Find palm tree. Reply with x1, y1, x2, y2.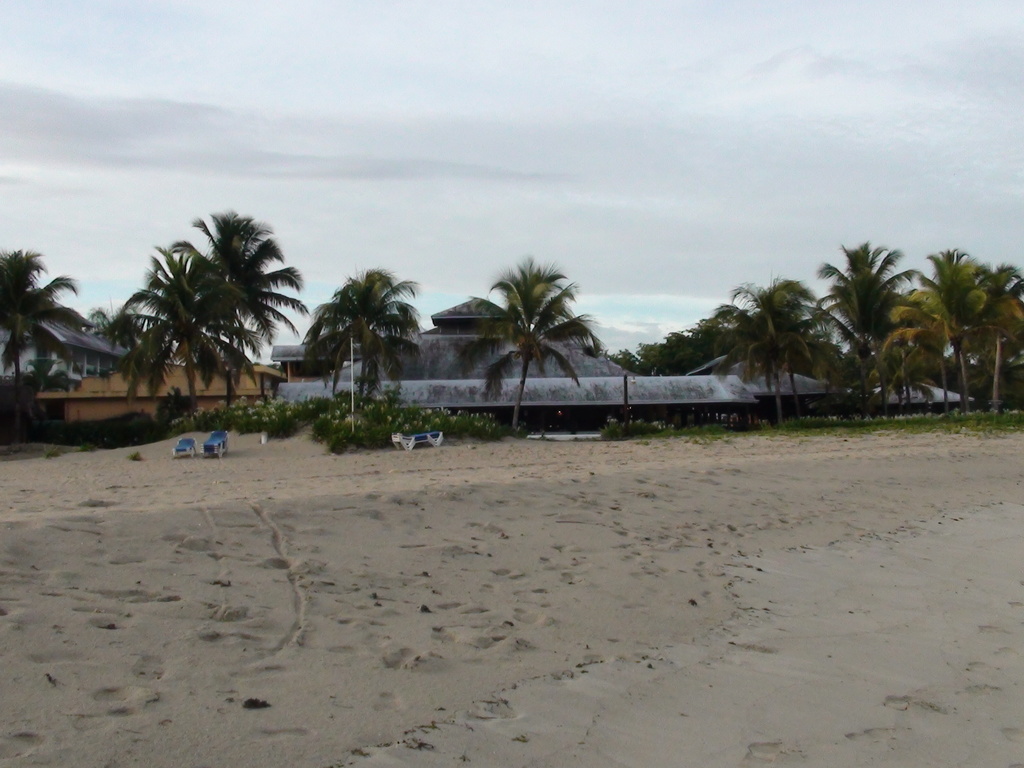
967, 260, 1023, 395.
